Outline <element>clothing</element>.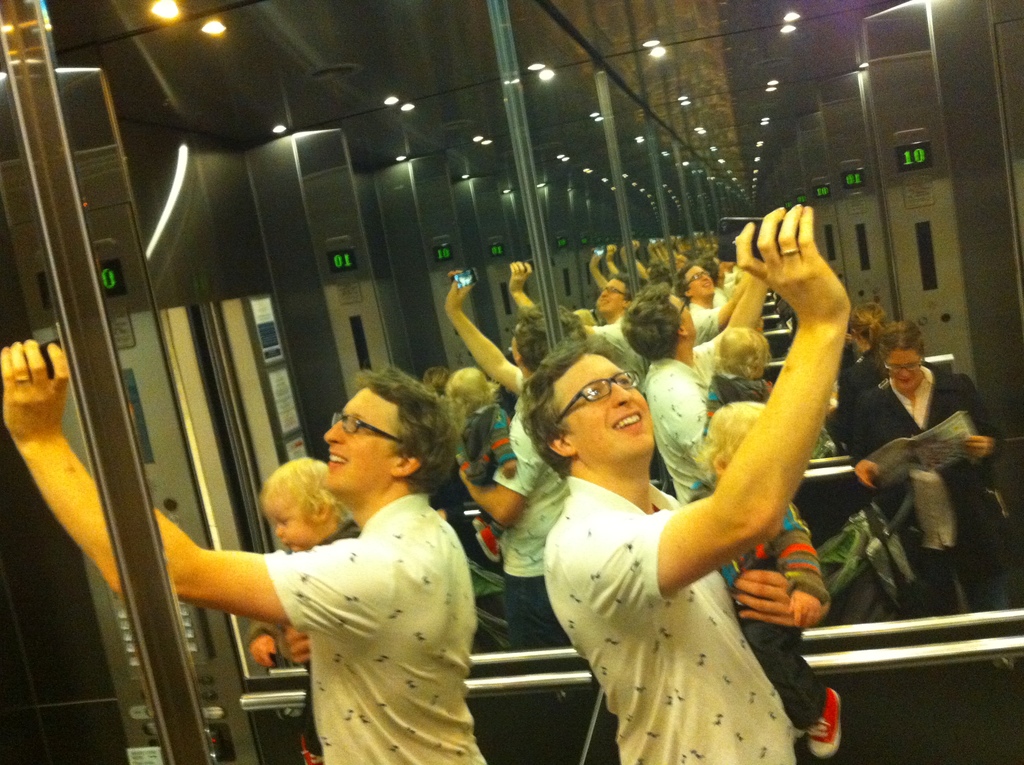
Outline: 719,511,827,612.
